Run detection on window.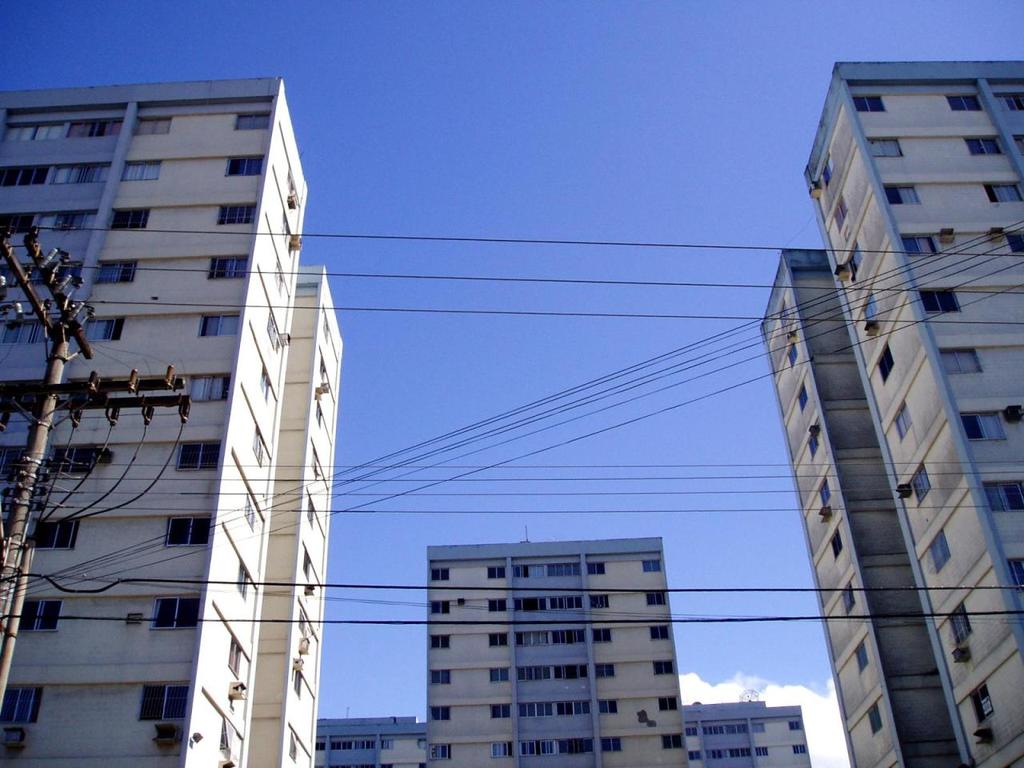
Result: (867,694,886,737).
